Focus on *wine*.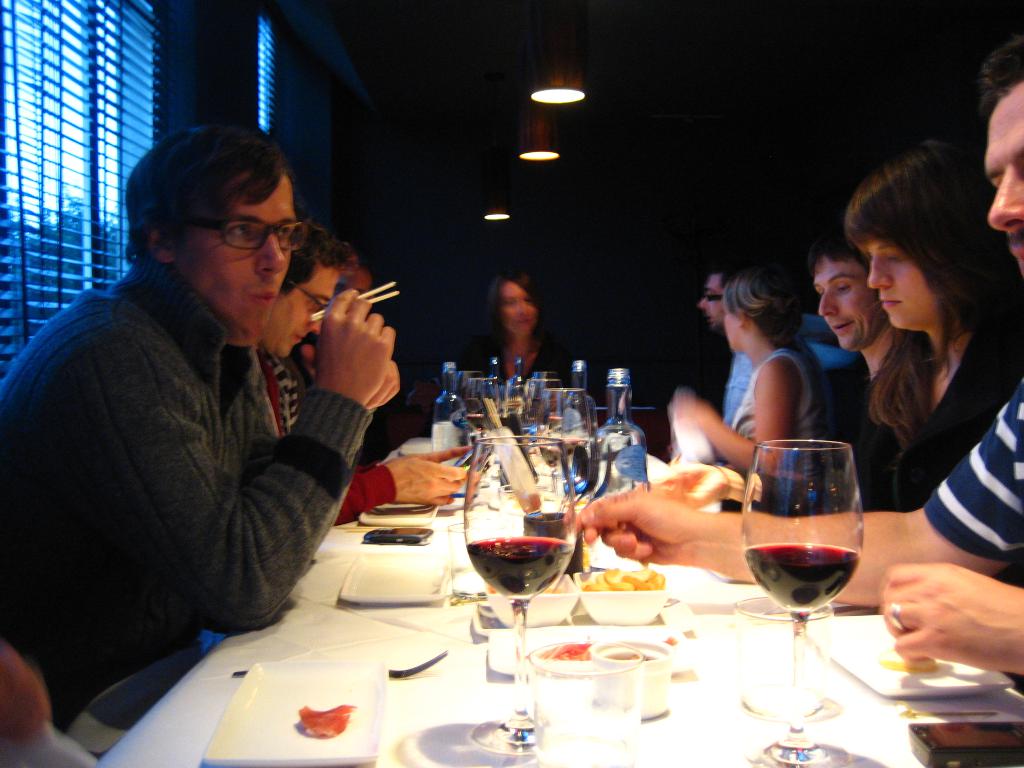
Focused at box(740, 433, 864, 675).
